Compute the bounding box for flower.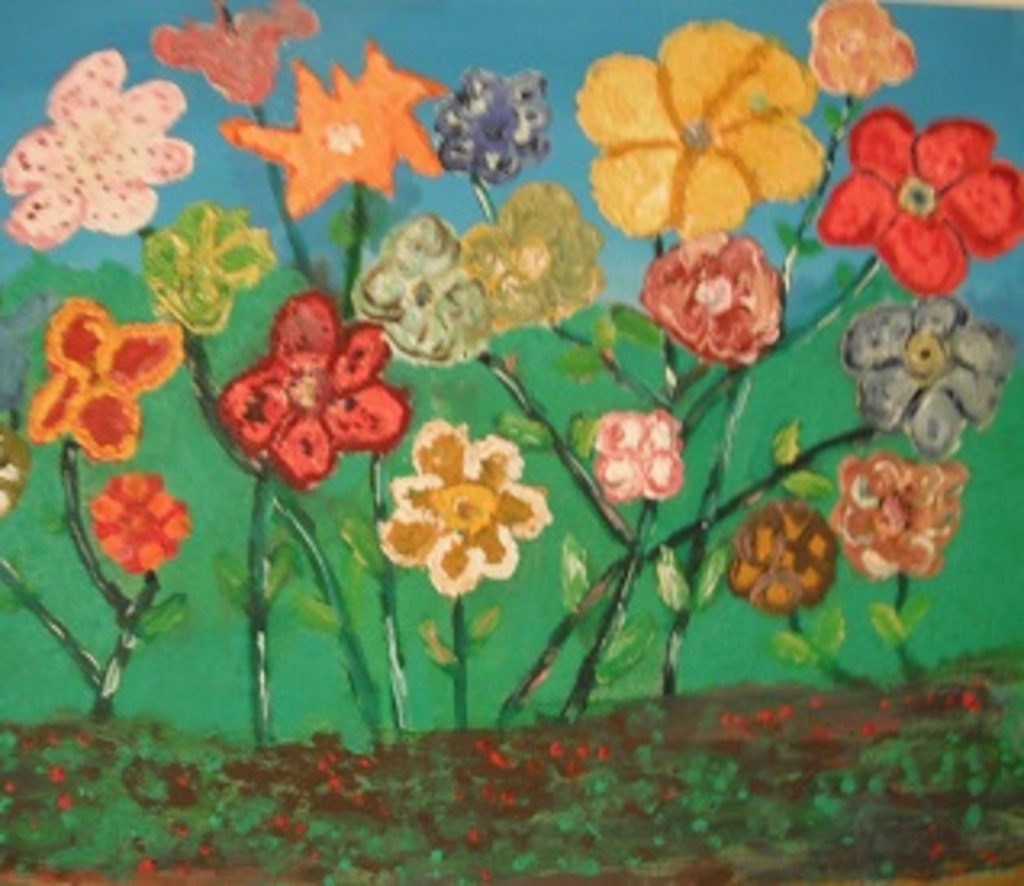
box(828, 451, 976, 583).
